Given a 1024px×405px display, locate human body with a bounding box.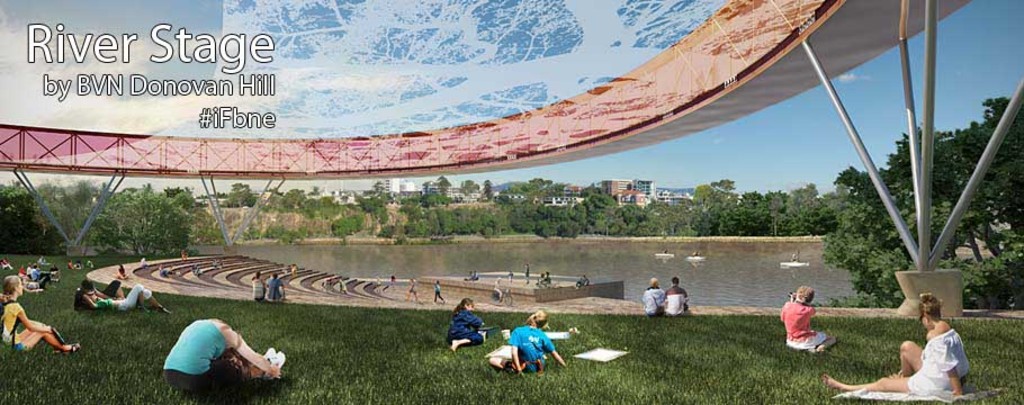
Located: bbox(405, 284, 421, 305).
